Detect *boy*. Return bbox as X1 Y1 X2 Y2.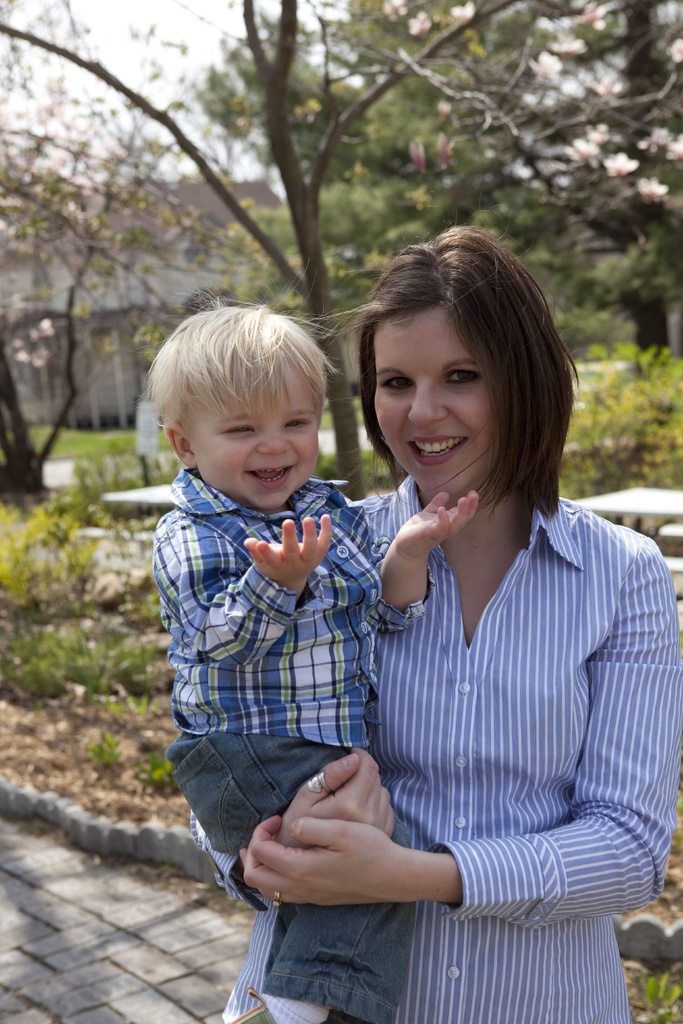
169 262 479 1023.
